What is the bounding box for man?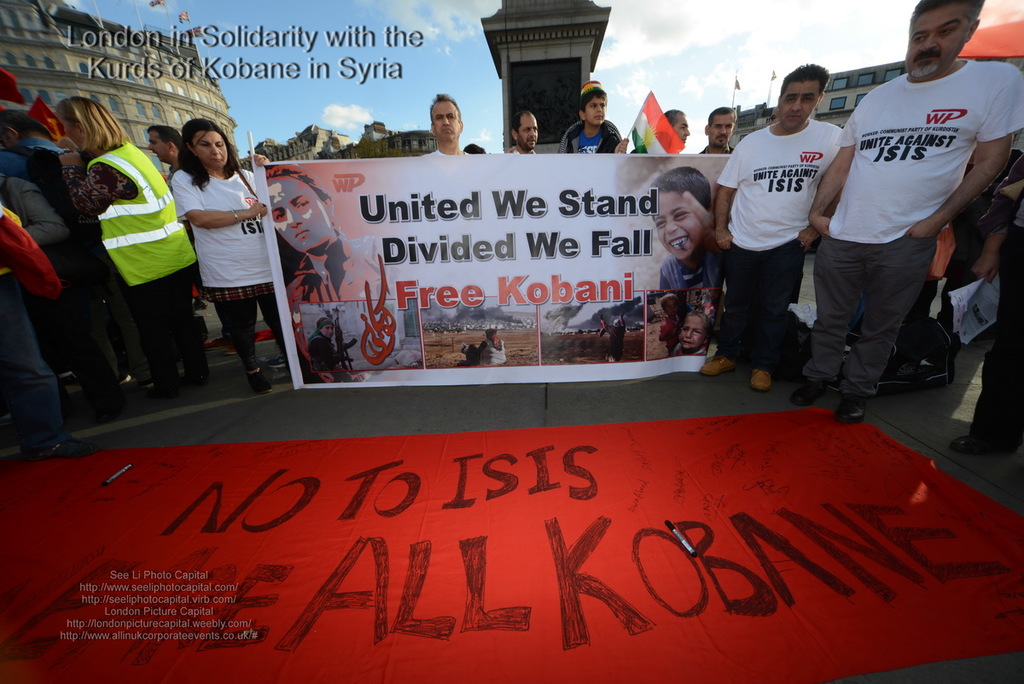
271,165,393,304.
